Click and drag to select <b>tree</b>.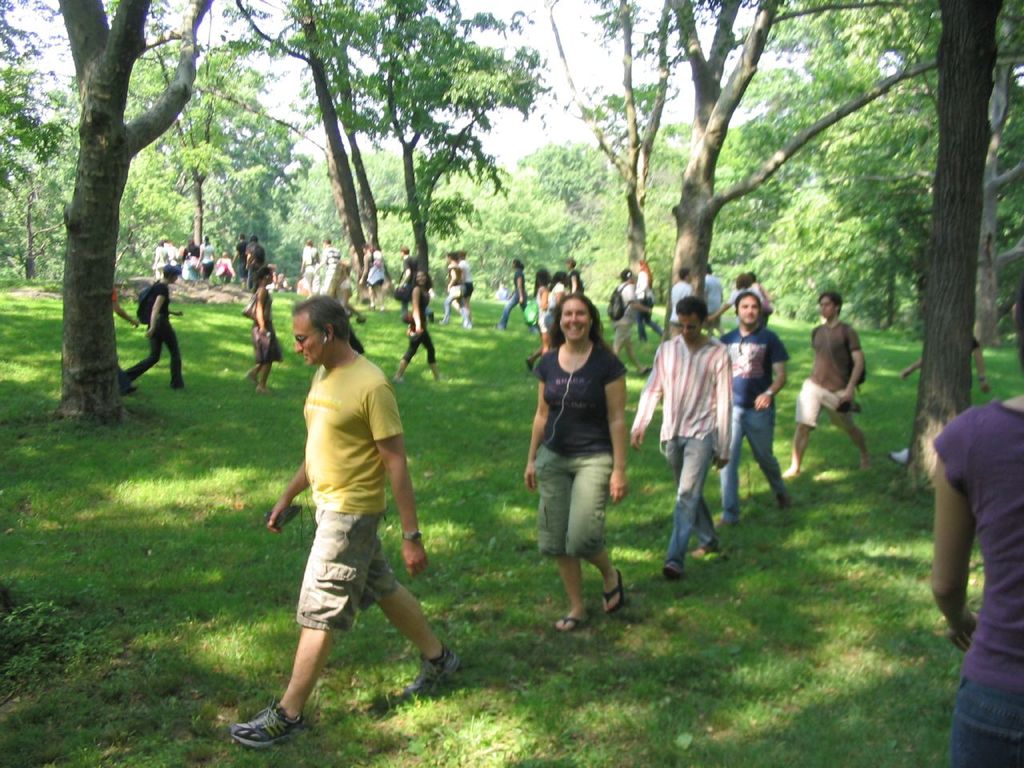
Selection: bbox=(0, 63, 78, 279).
